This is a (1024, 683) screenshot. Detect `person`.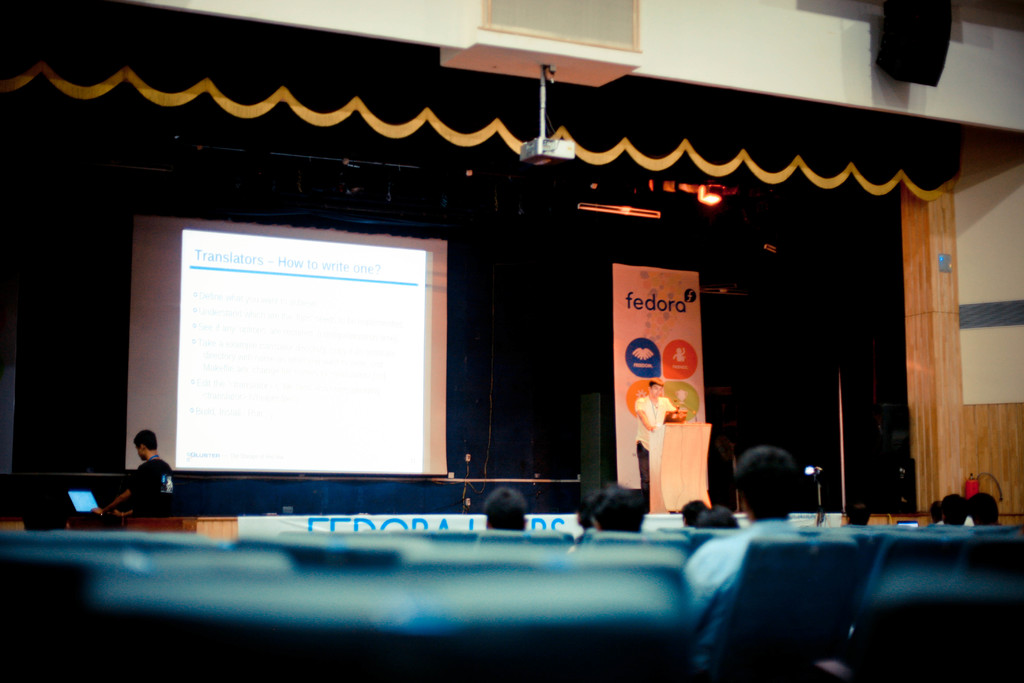
(left=968, top=490, right=1007, bottom=523).
